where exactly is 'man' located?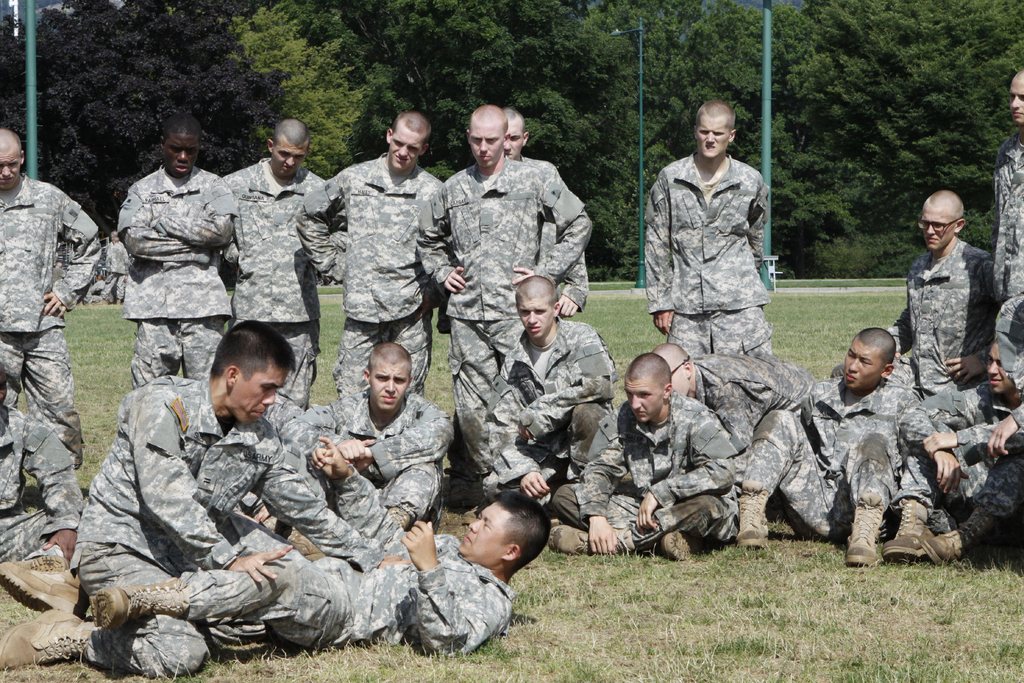
Its bounding box is (988,292,1020,464).
